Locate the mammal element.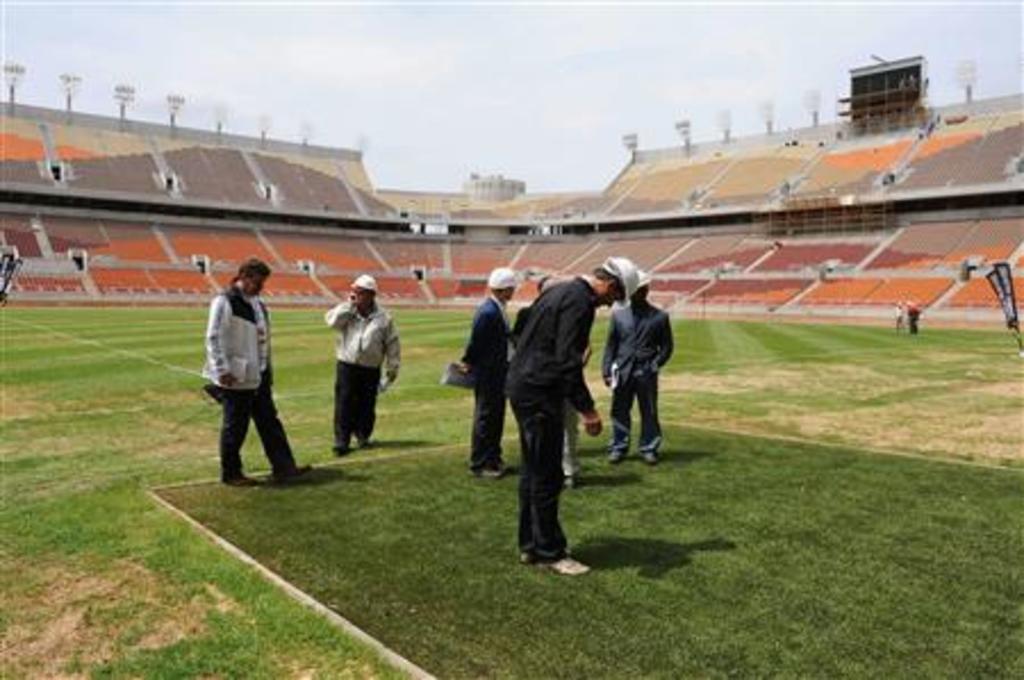
Element bbox: locate(598, 271, 674, 462).
